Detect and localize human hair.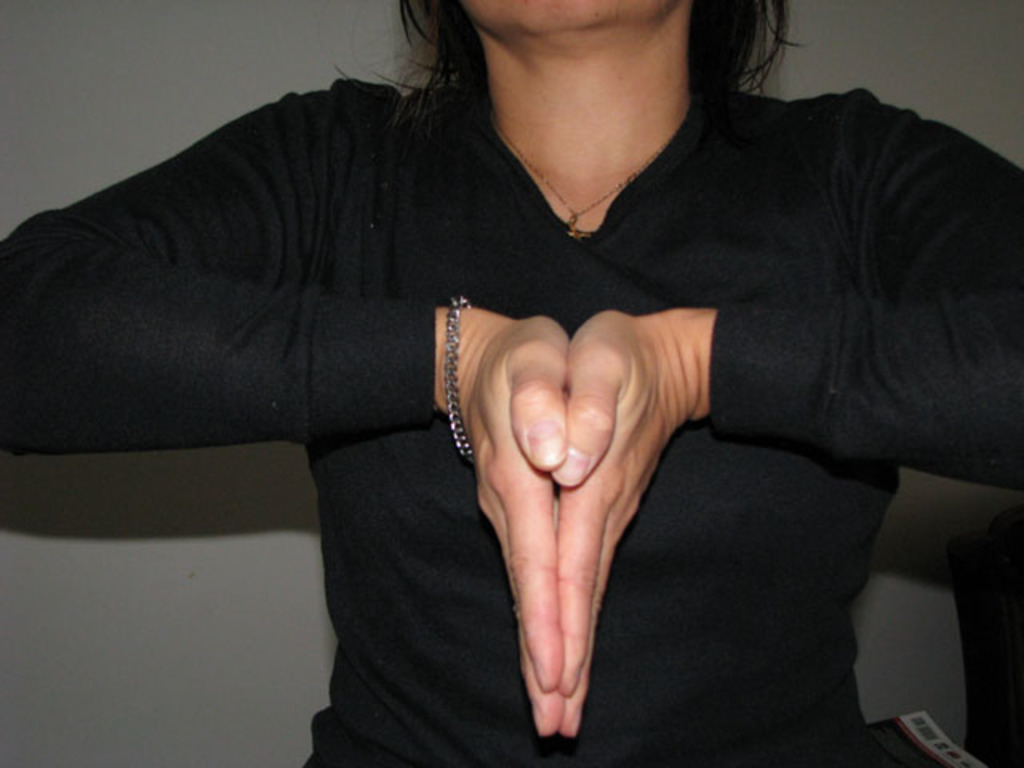
Localized at <region>341, 0, 805, 147</region>.
